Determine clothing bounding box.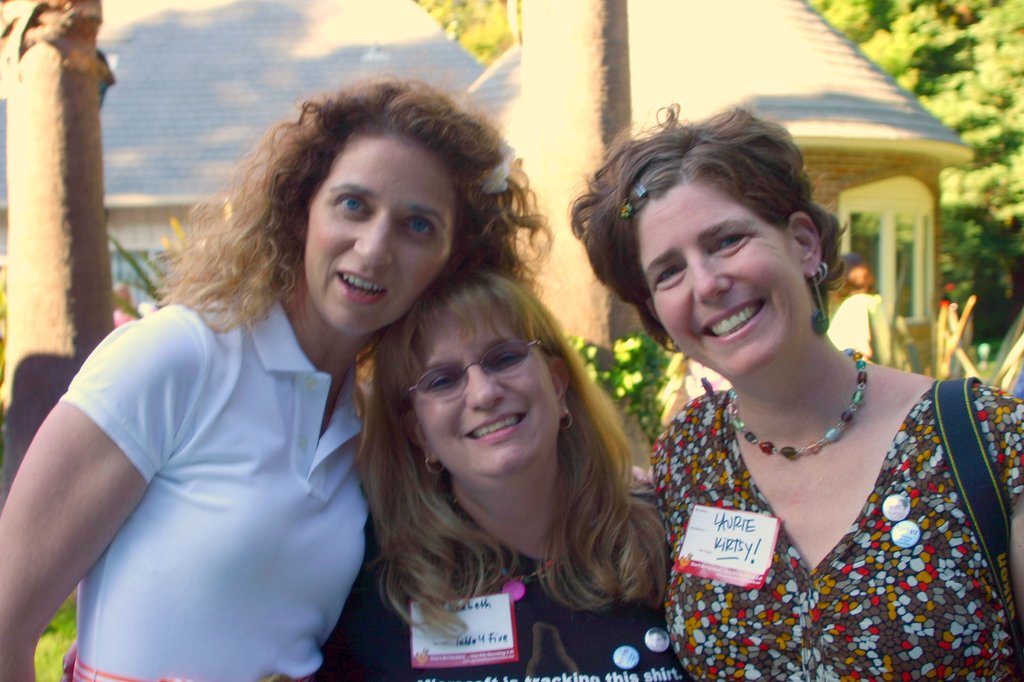
Determined: {"x1": 646, "y1": 377, "x2": 1023, "y2": 681}.
